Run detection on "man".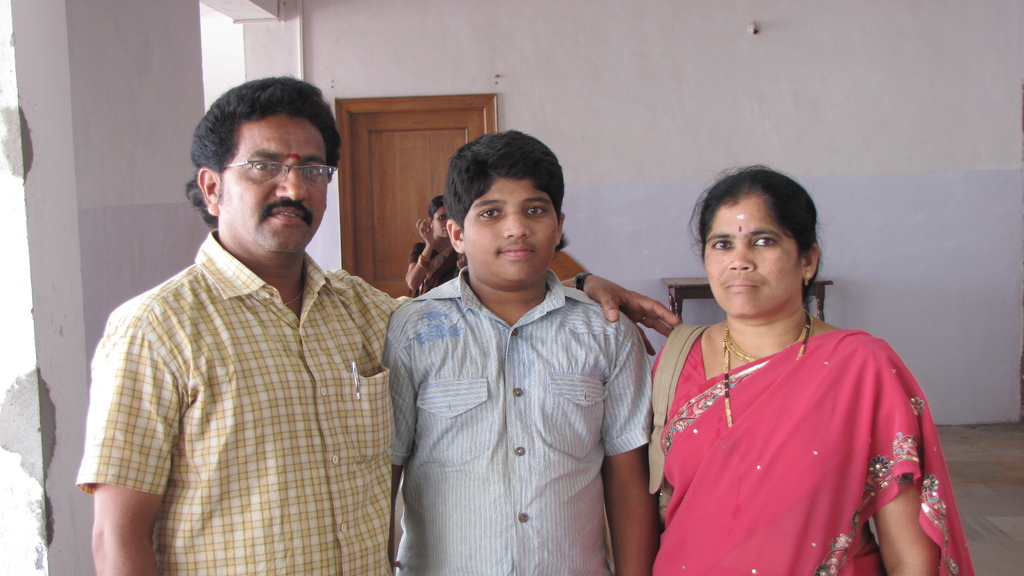
Result: detection(76, 77, 684, 575).
